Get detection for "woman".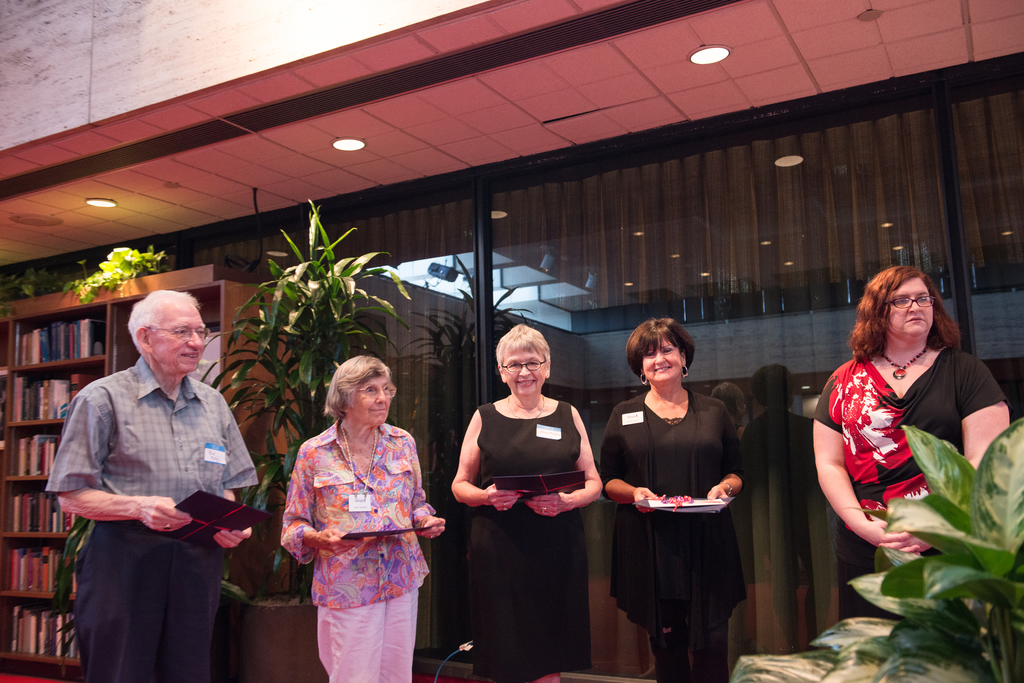
Detection: x1=806, y1=232, x2=986, y2=652.
